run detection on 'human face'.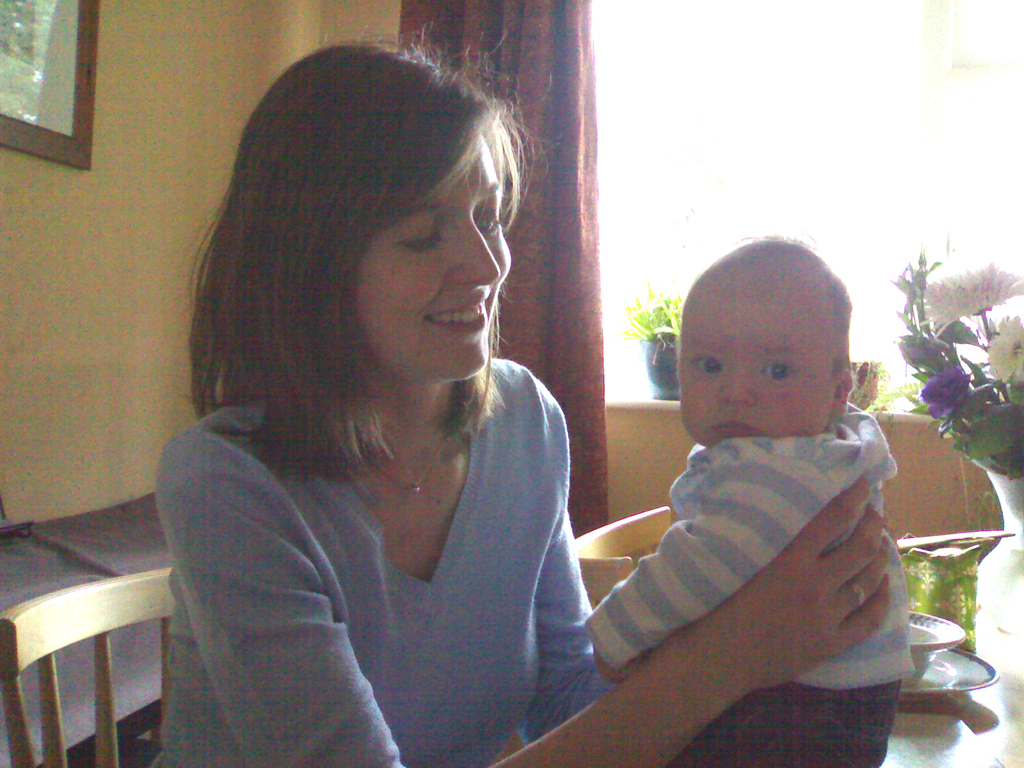
Result: Rect(353, 135, 509, 373).
